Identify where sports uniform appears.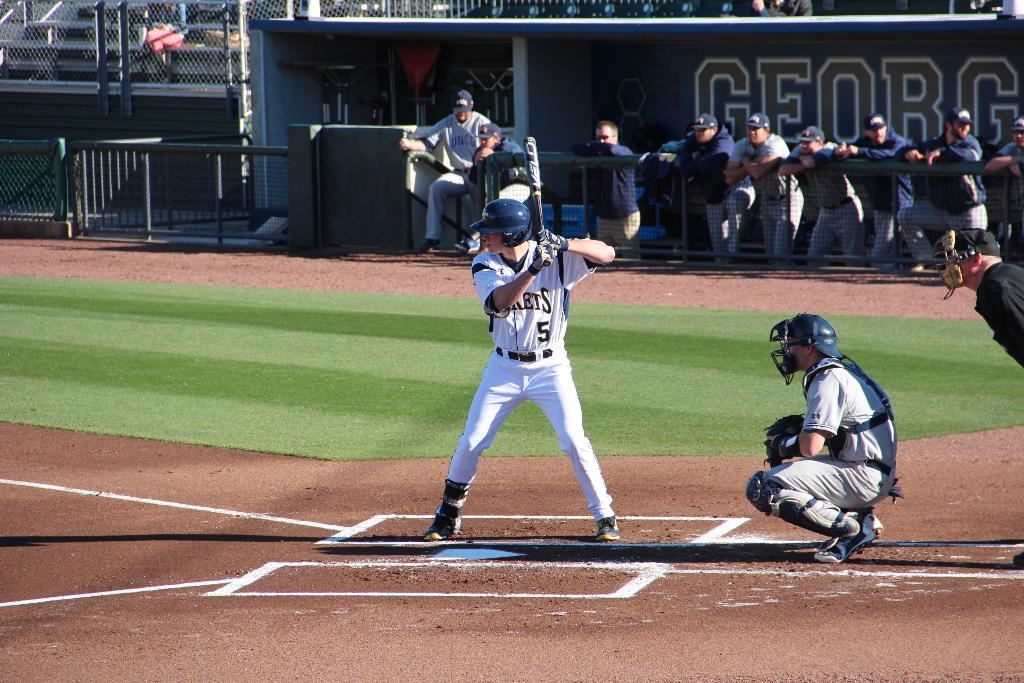
Appears at x1=969 y1=249 x2=1023 y2=368.
